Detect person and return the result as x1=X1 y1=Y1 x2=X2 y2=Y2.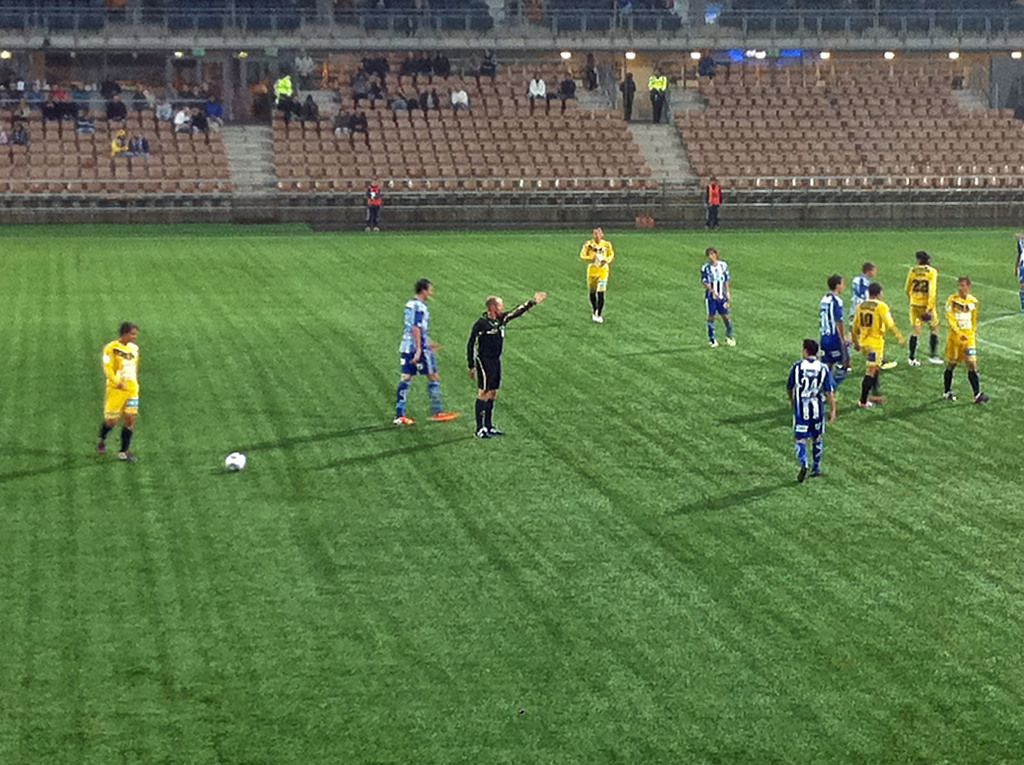
x1=852 y1=282 x2=905 y2=408.
